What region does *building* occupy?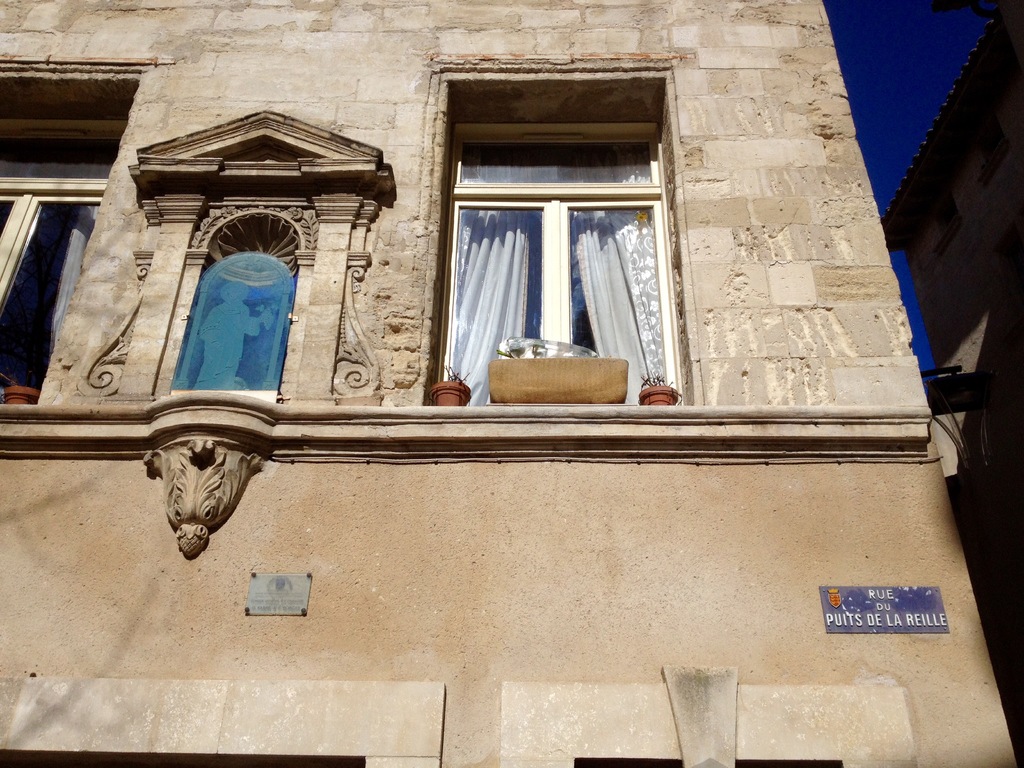
<region>881, 5, 1023, 728</region>.
